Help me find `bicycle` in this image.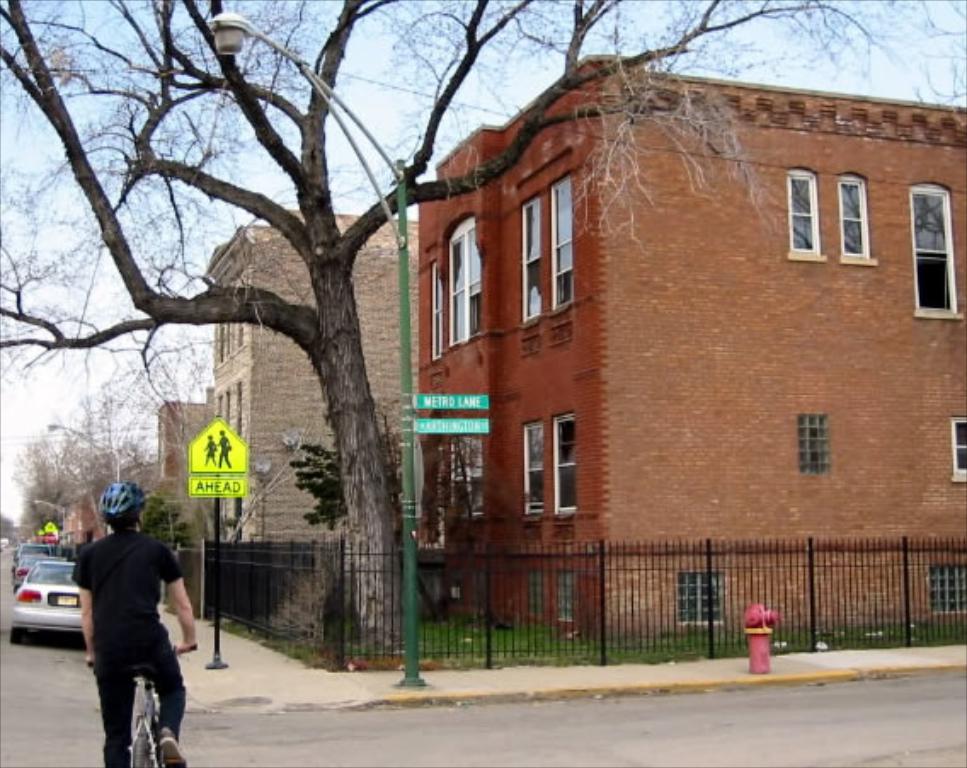
Found it: box(85, 640, 197, 766).
